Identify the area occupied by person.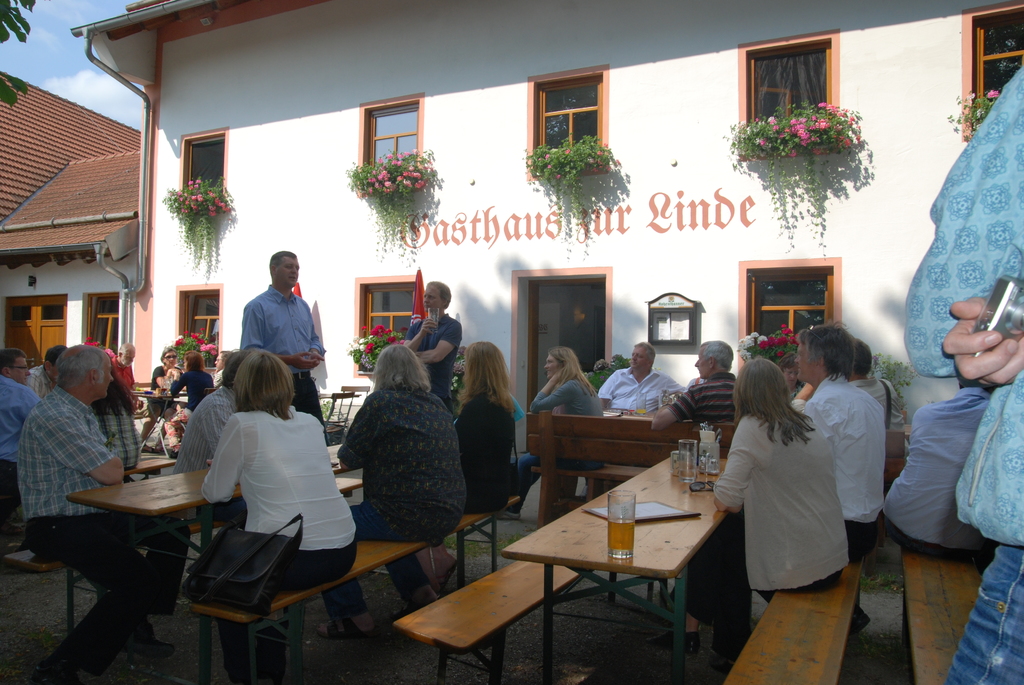
Area: region(594, 338, 680, 409).
